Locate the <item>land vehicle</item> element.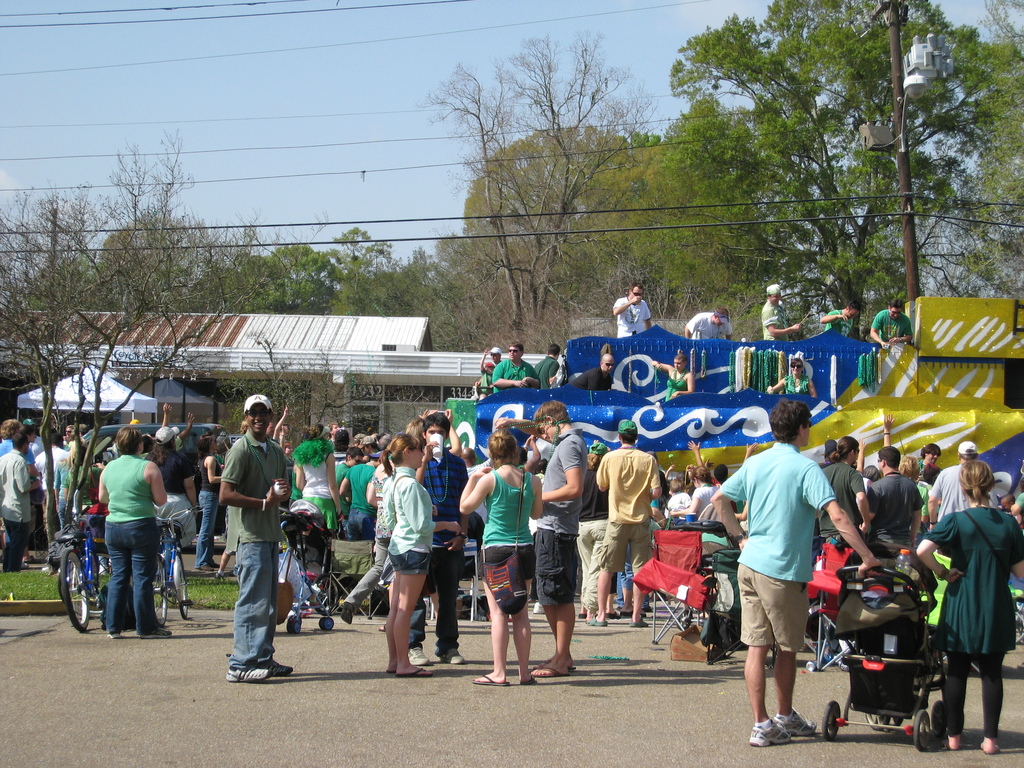
Element bbox: [left=55, top=514, right=103, bottom=622].
